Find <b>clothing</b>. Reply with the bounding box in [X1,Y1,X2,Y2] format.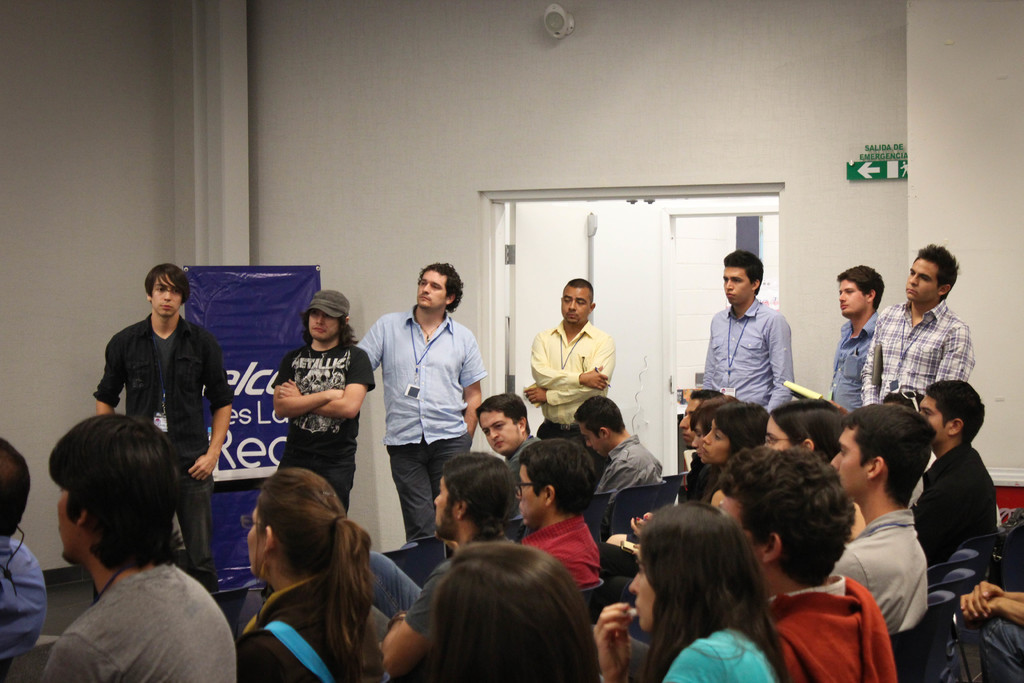
[698,298,791,423].
